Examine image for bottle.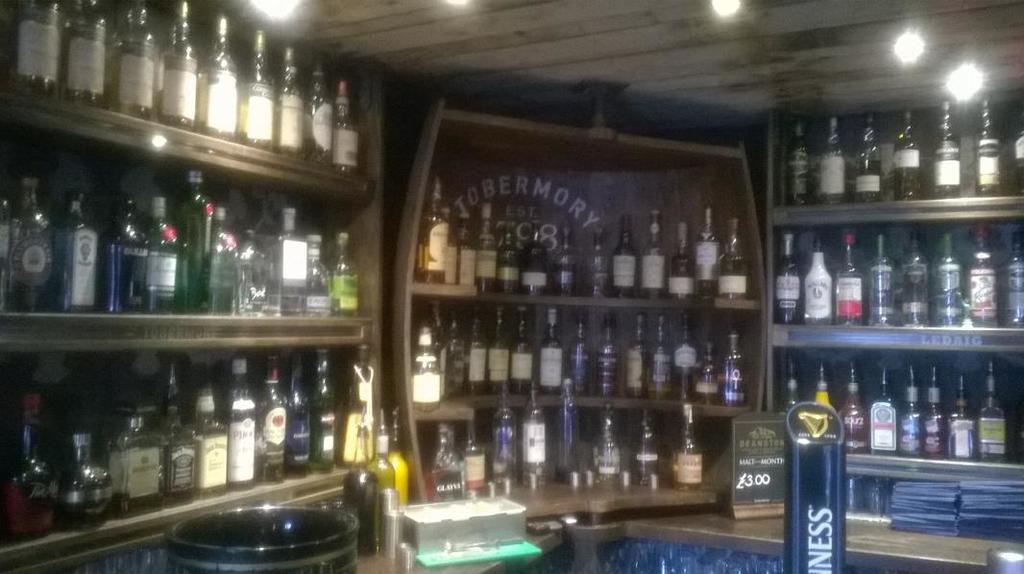
Examination result: [left=343, top=347, right=371, bottom=469].
